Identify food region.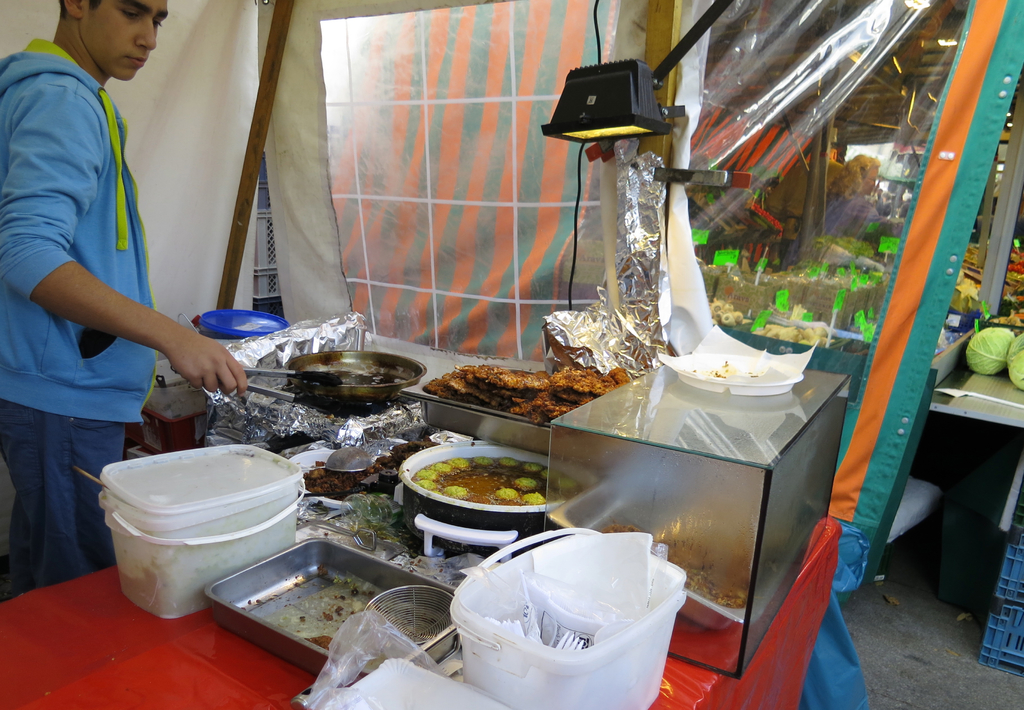
Region: region(424, 344, 614, 427).
